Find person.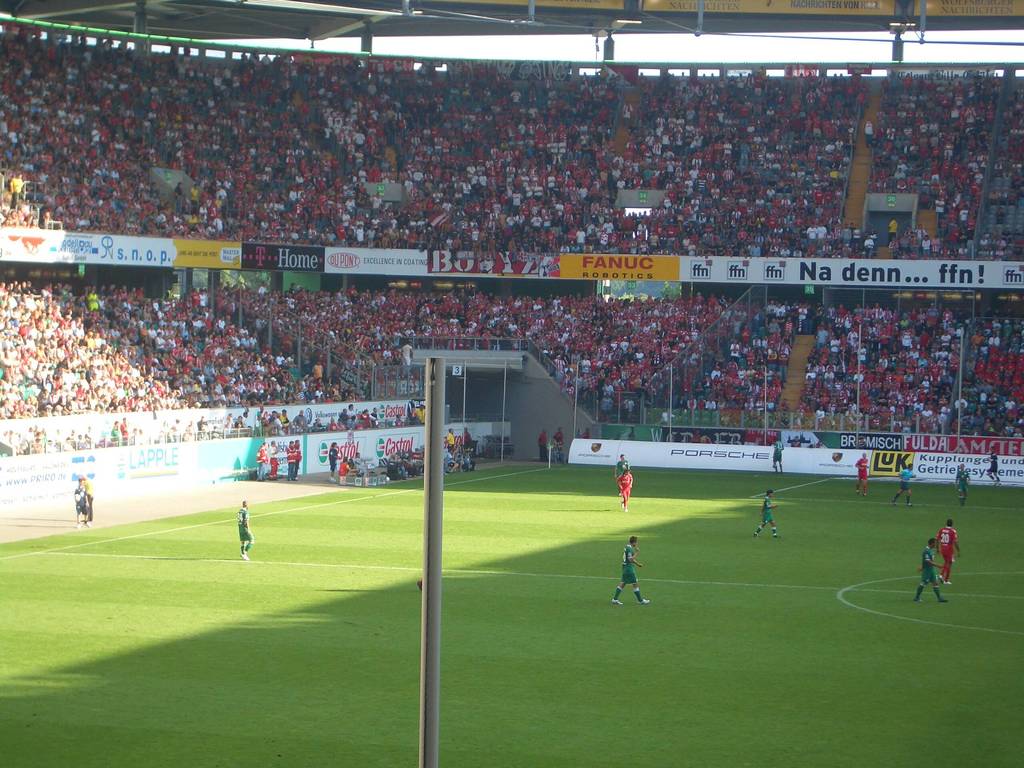
bbox(350, 449, 362, 472).
